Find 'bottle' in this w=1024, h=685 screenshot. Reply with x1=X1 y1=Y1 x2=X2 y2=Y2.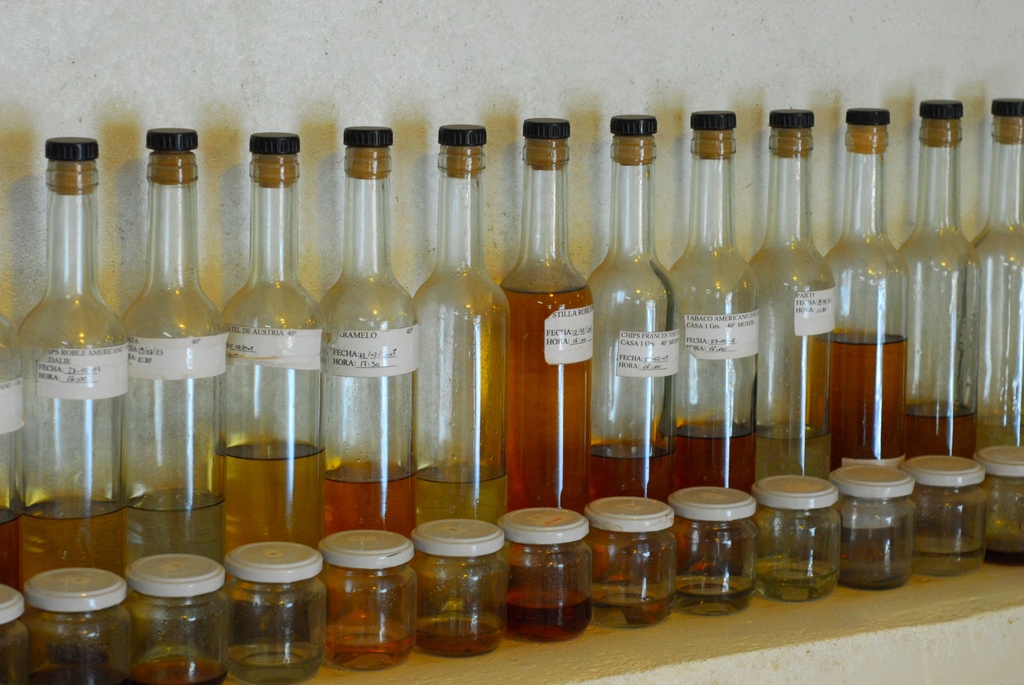
x1=968 y1=97 x2=1023 y2=485.
